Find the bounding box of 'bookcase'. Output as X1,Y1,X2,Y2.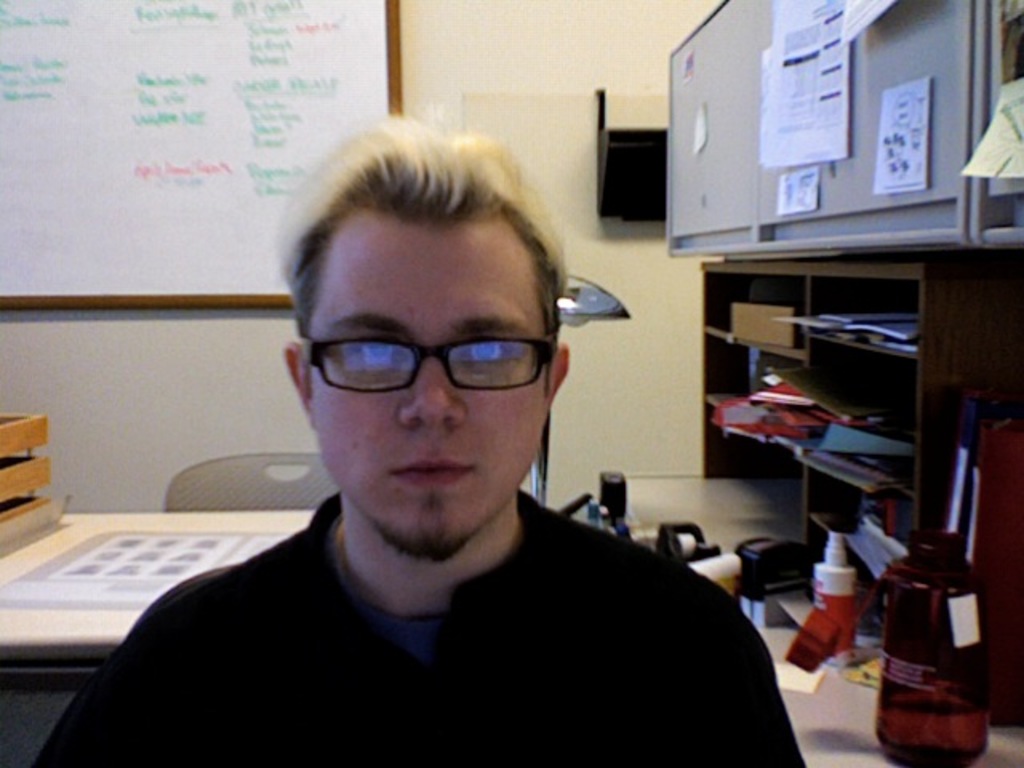
696,261,1022,646.
